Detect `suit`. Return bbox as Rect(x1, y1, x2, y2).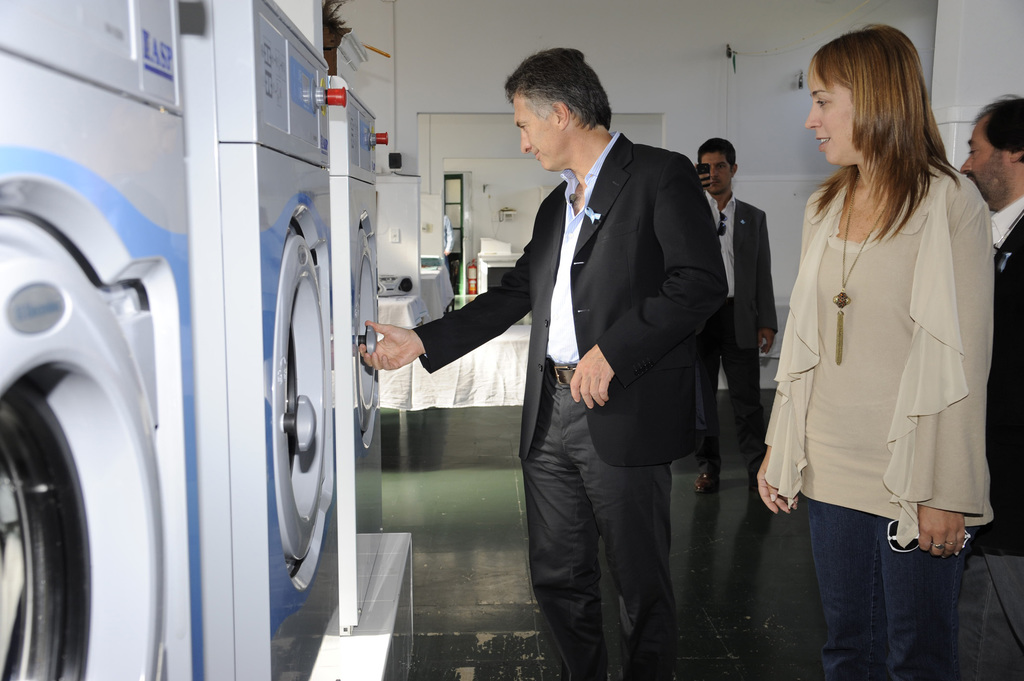
Rect(412, 126, 726, 679).
